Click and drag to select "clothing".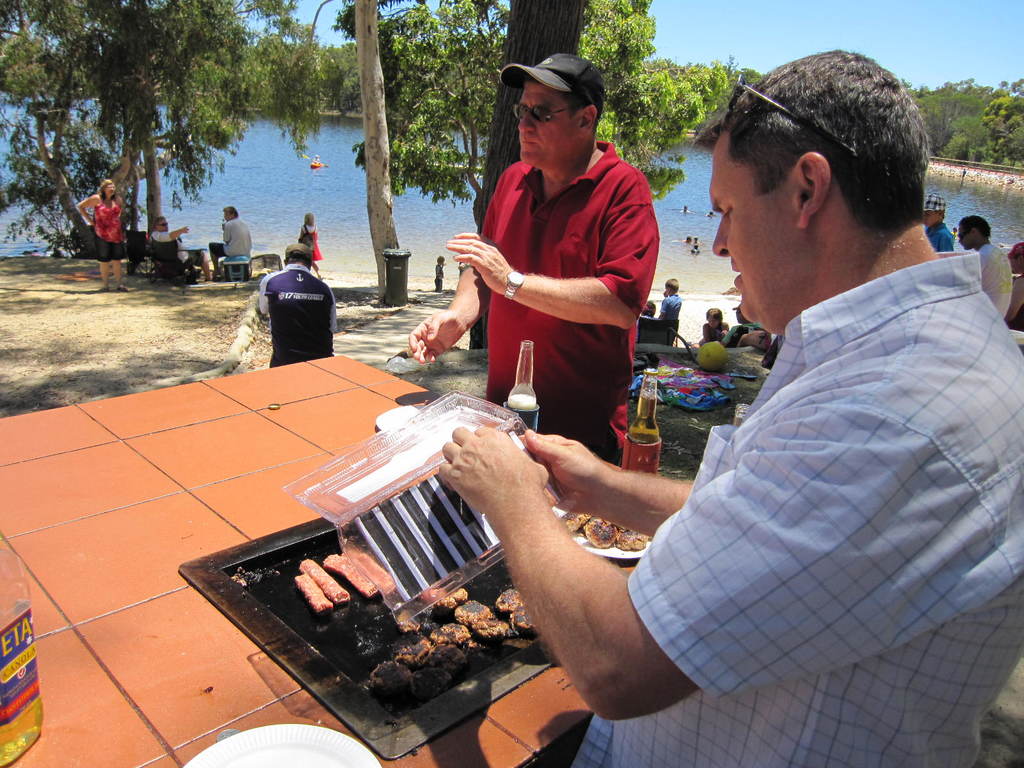
Selection: <box>662,294,682,324</box>.
